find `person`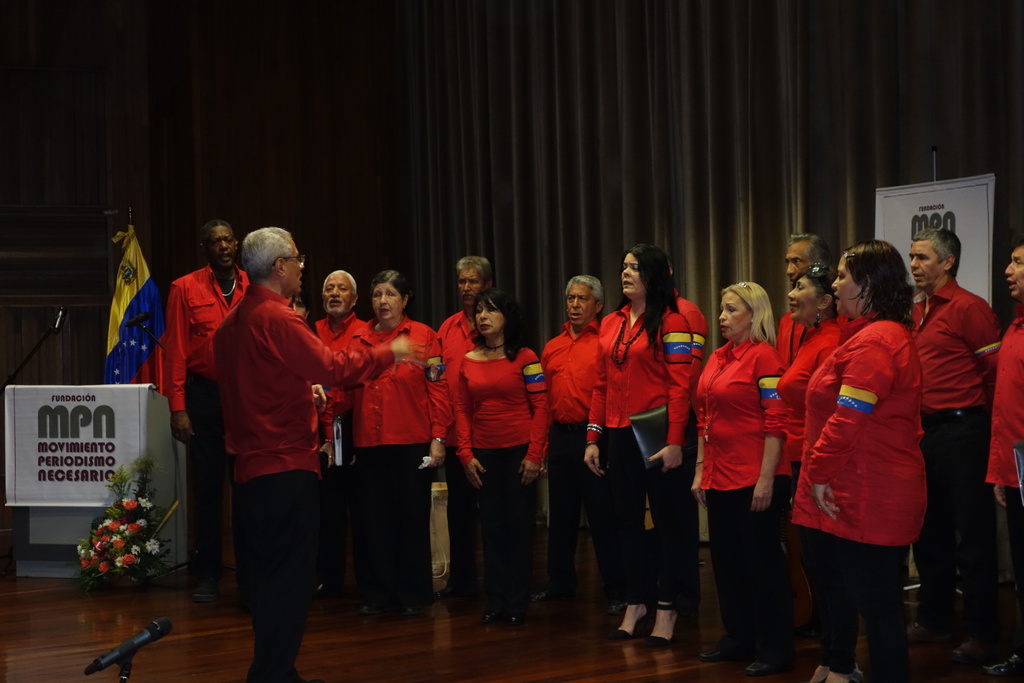
987/235/1023/678
